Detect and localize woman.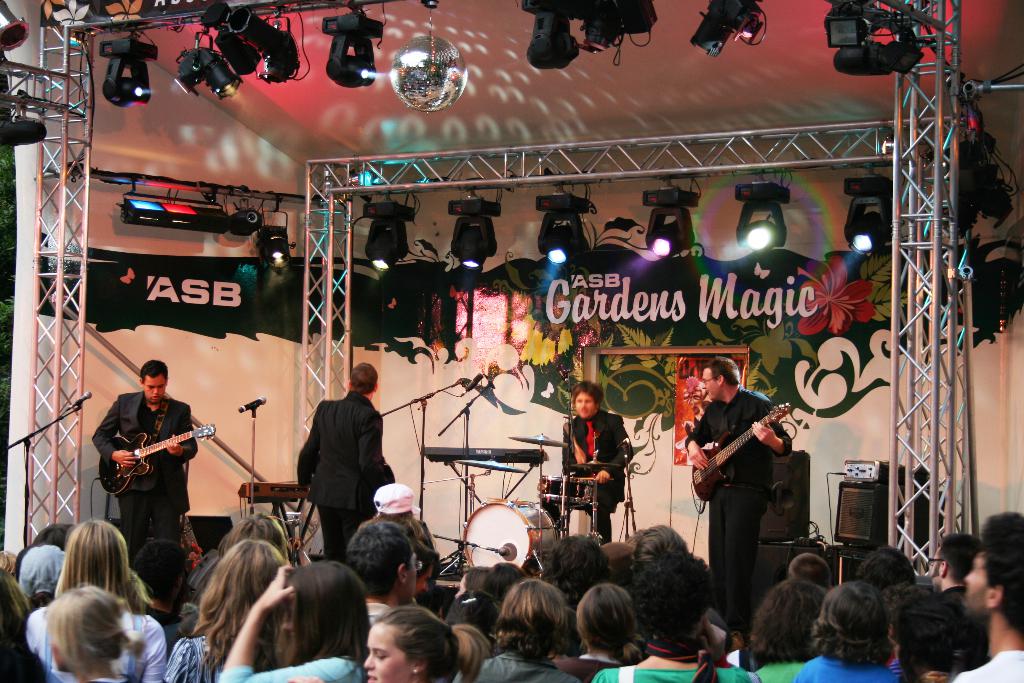
Localized at {"x1": 180, "y1": 510, "x2": 301, "y2": 635}.
